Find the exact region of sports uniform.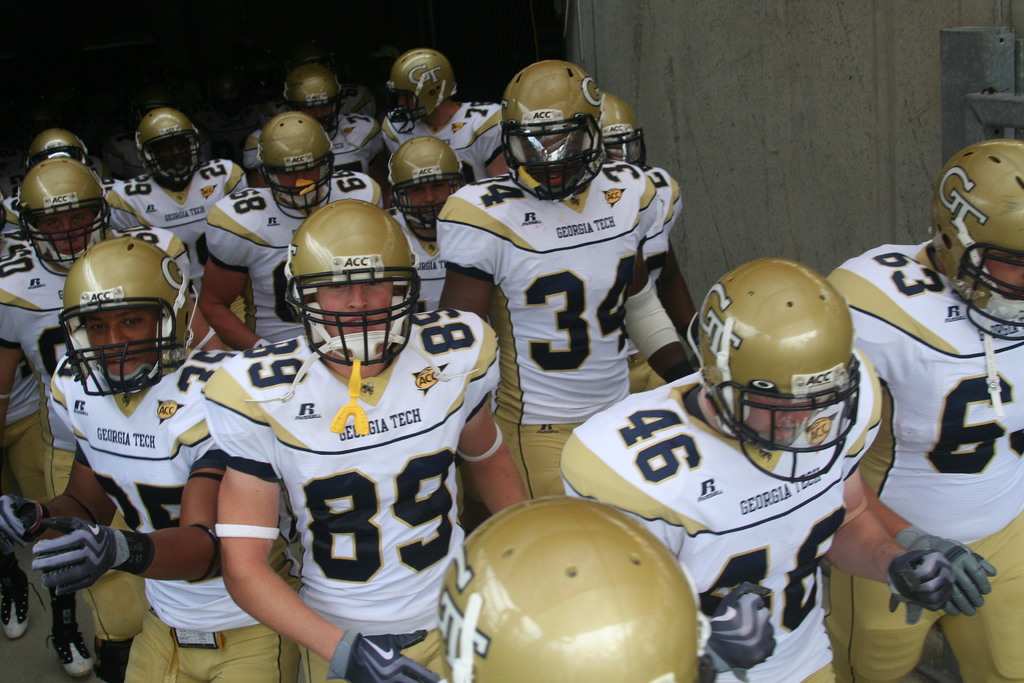
Exact region: (left=383, top=138, right=462, bottom=310).
